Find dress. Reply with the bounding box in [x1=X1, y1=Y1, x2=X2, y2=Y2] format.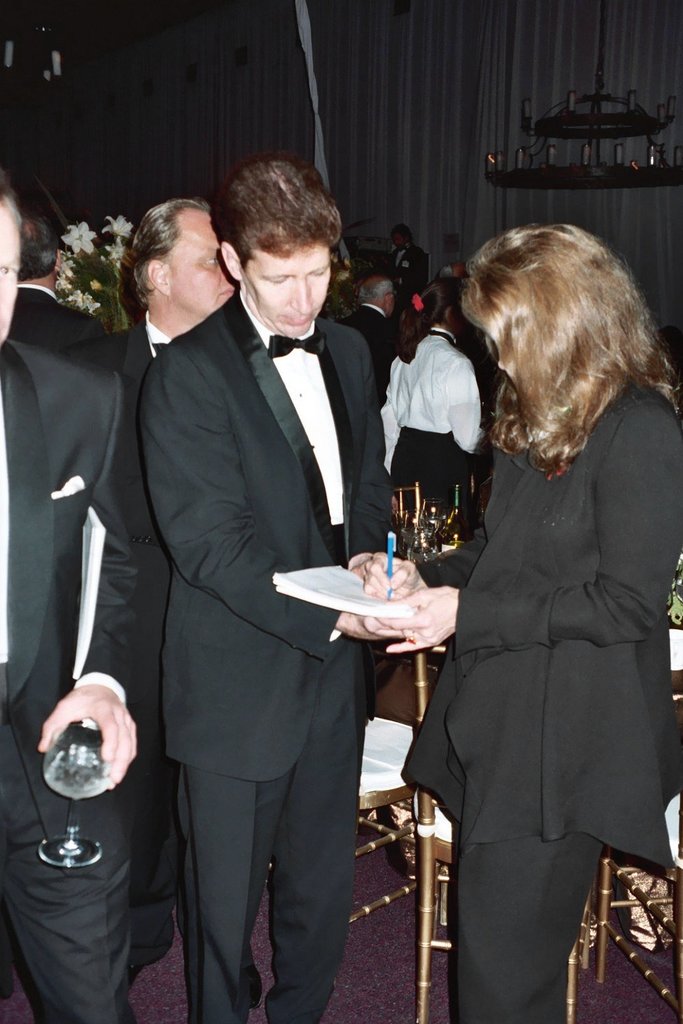
[x1=0, y1=335, x2=152, y2=1023].
